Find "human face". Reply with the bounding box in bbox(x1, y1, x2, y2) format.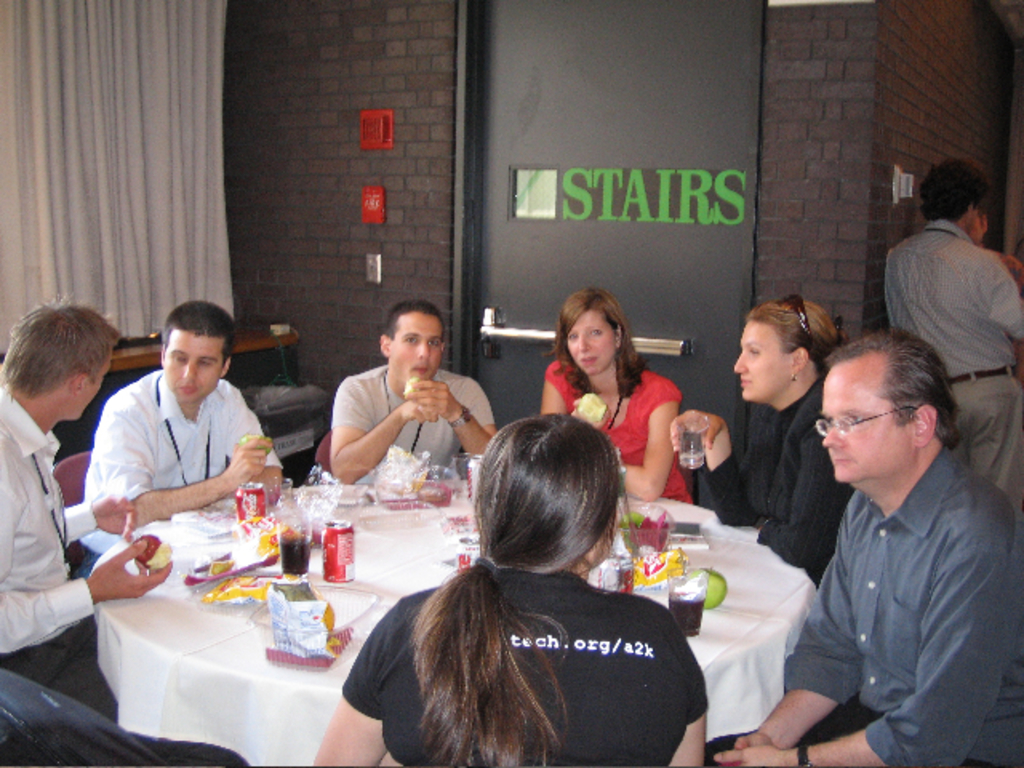
bbox(157, 328, 230, 403).
